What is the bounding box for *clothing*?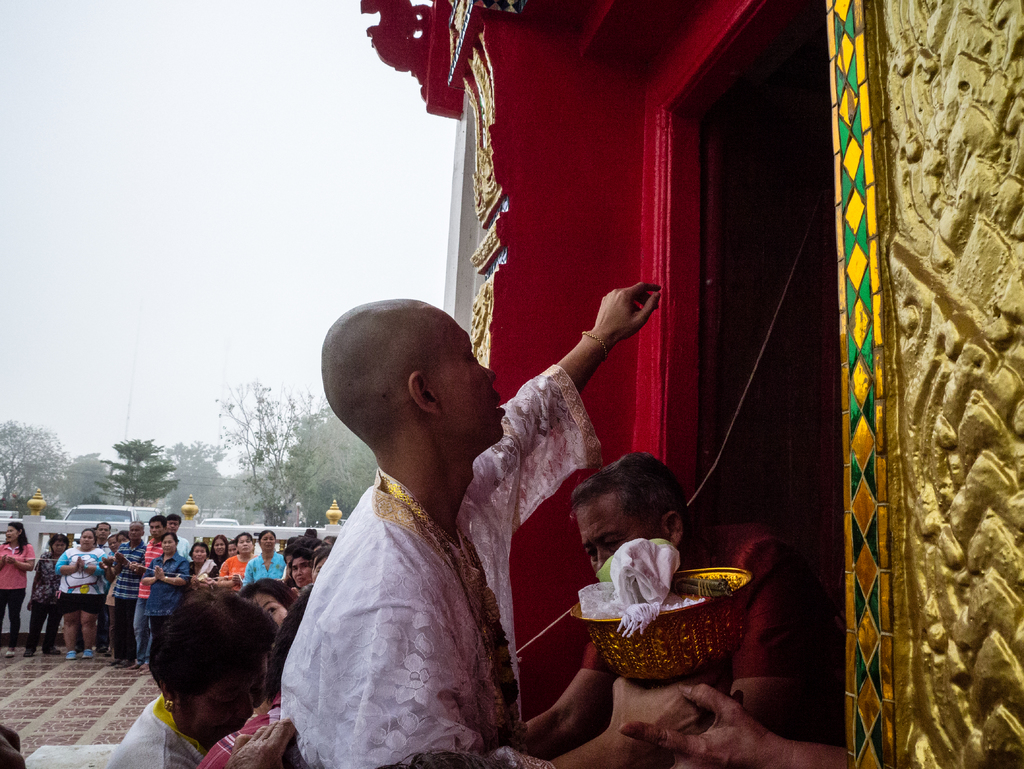
crop(0, 539, 33, 647).
